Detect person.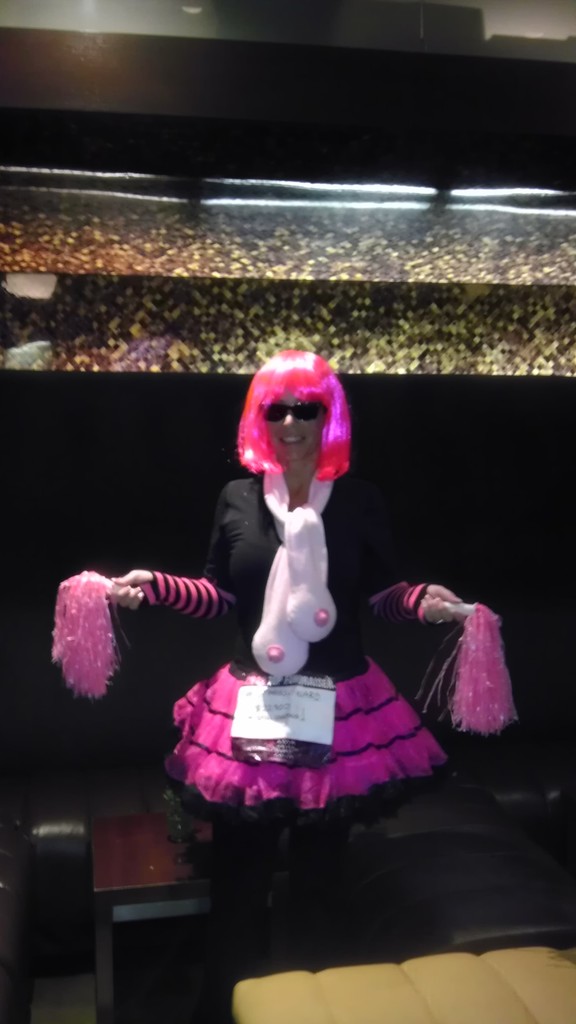
Detected at <box>104,340,500,1023</box>.
